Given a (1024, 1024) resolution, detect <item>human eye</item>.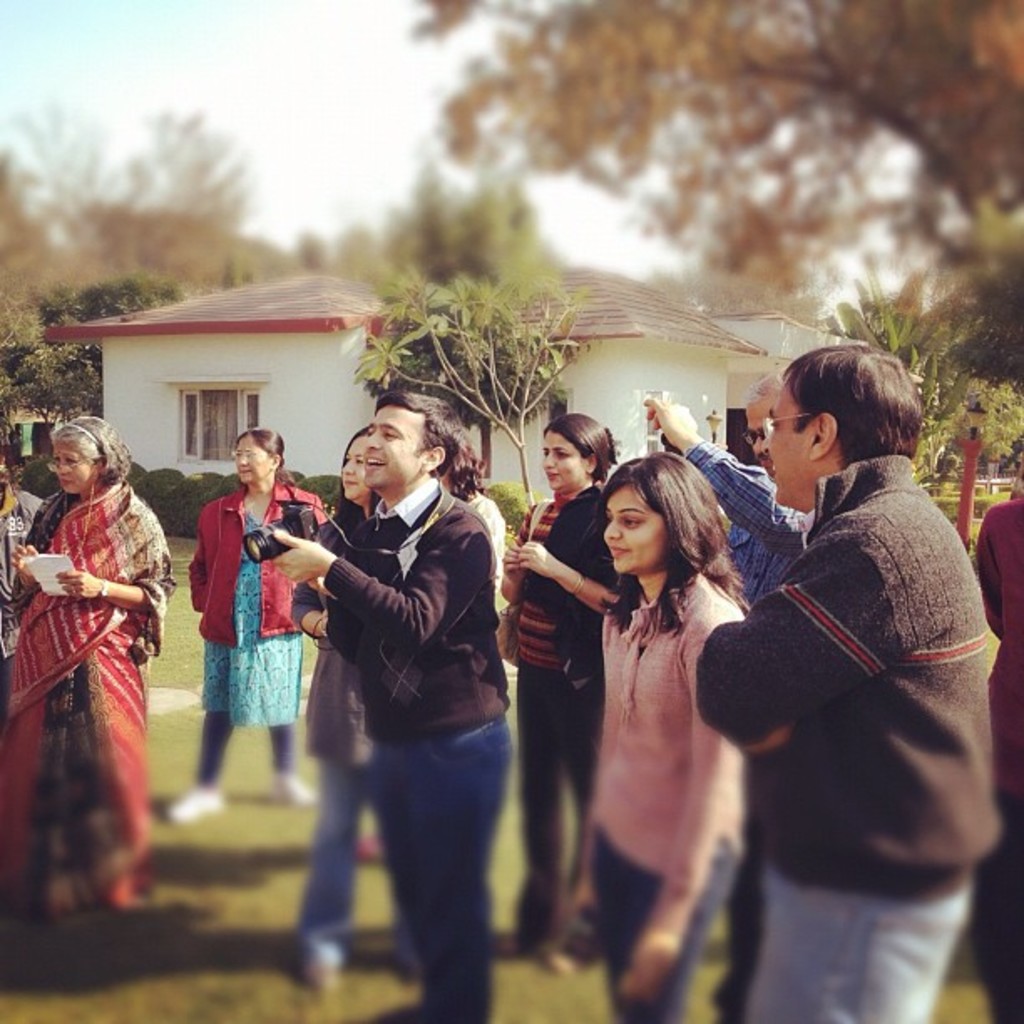
<bbox>550, 447, 572, 462</bbox>.
